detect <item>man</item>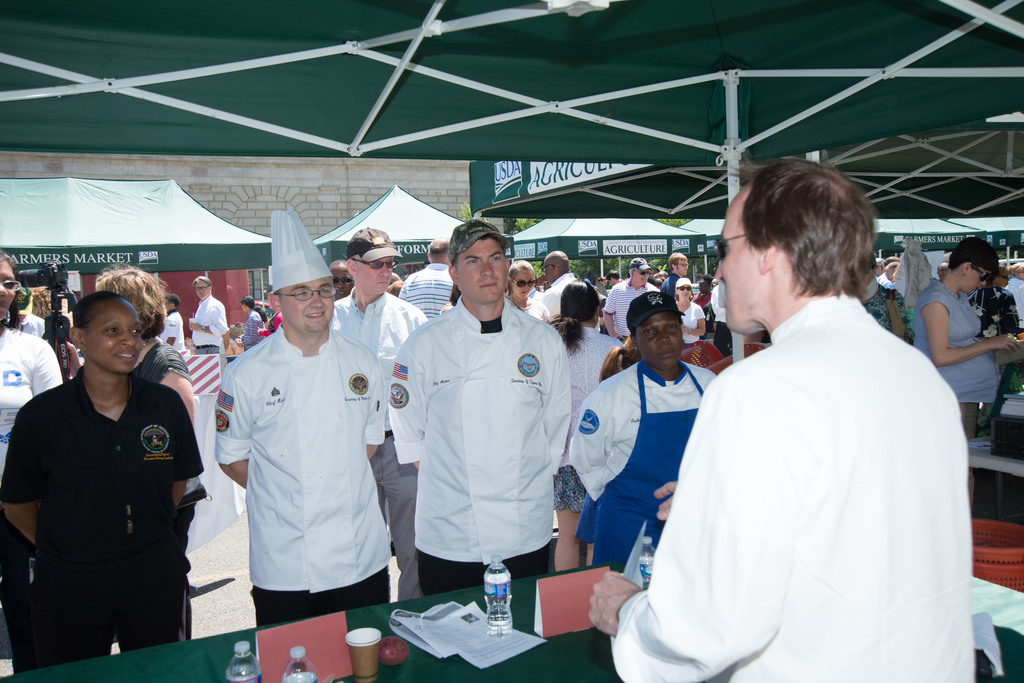
(400,239,458,319)
